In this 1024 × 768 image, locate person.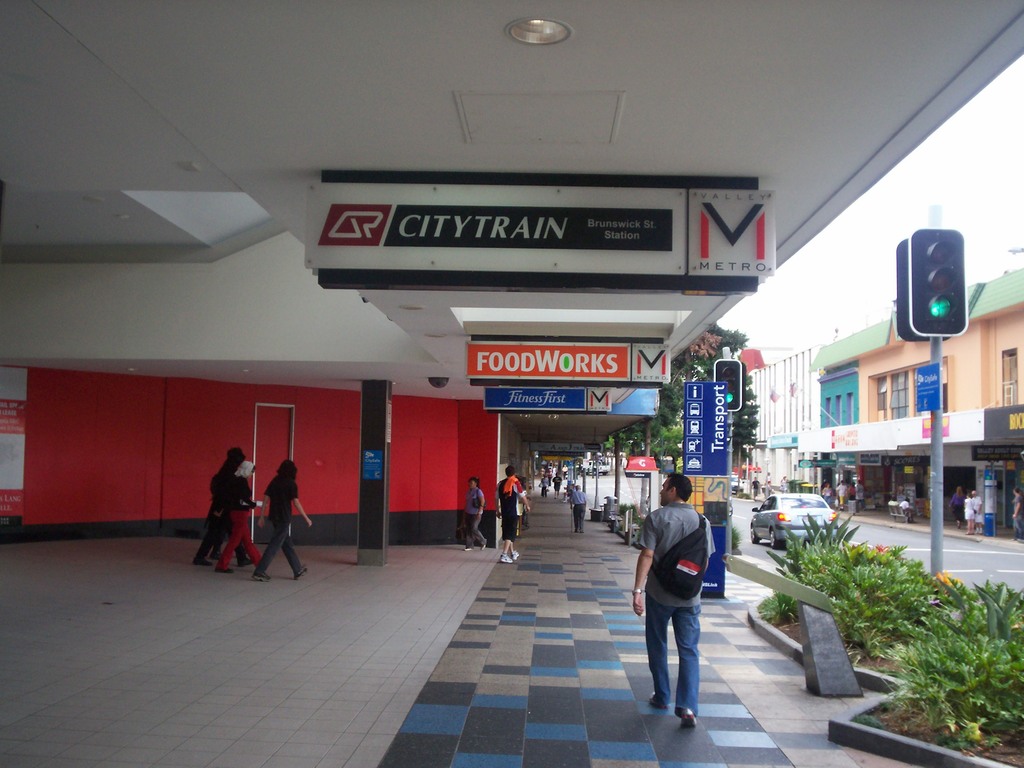
Bounding box: box=[256, 457, 318, 588].
